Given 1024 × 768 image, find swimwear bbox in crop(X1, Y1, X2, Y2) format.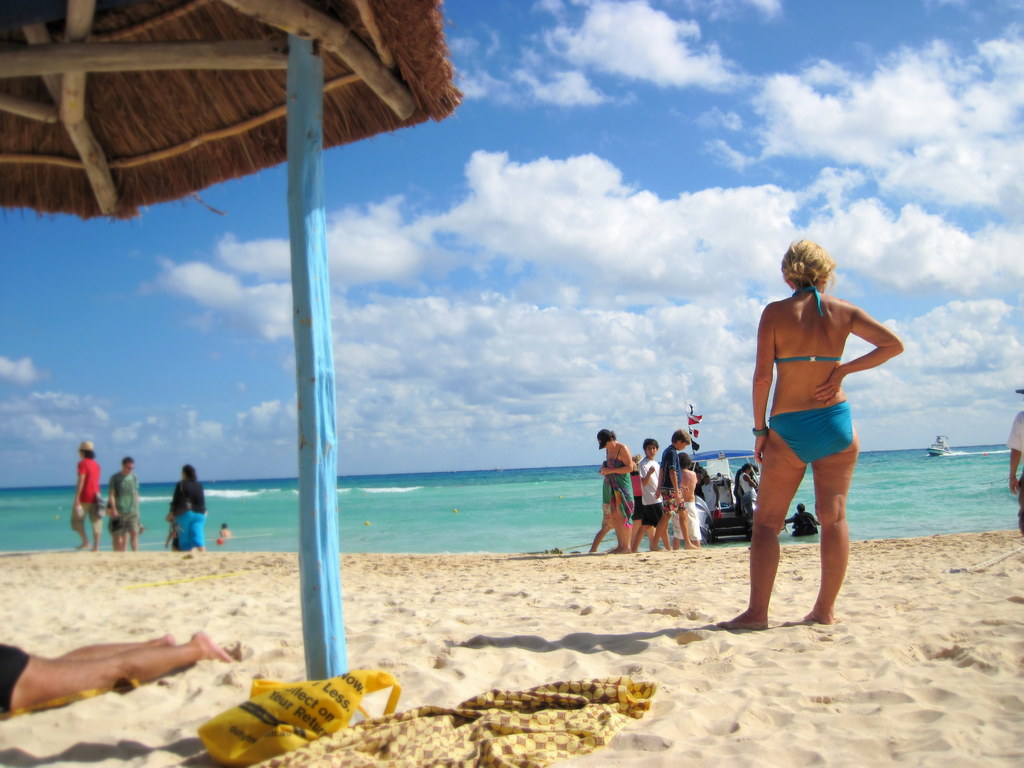
crop(769, 397, 852, 464).
